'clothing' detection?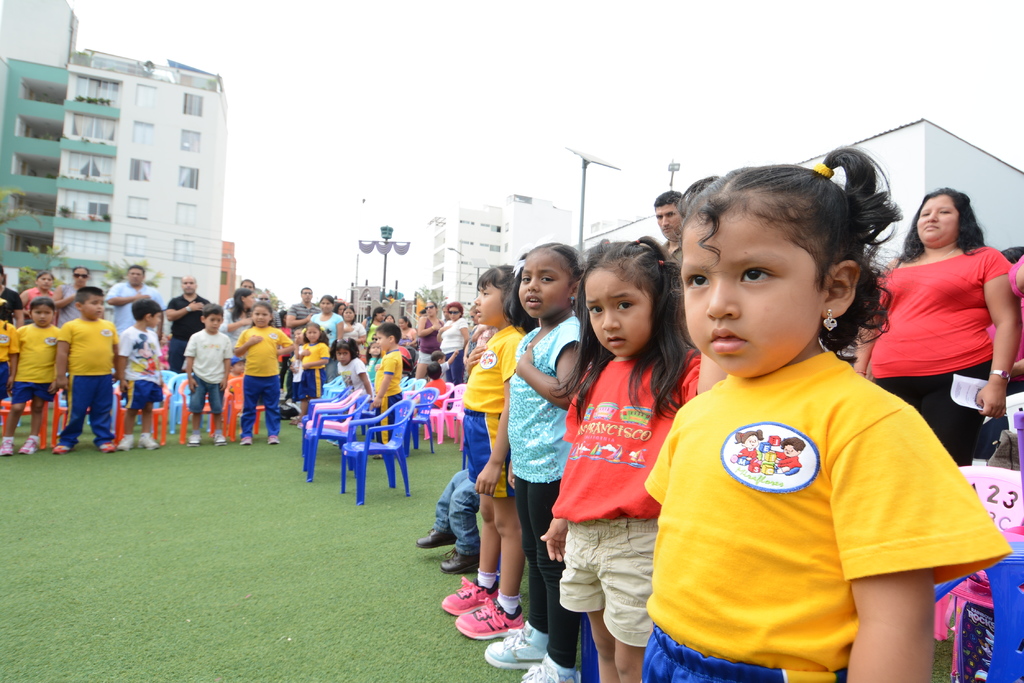
region(438, 316, 467, 401)
